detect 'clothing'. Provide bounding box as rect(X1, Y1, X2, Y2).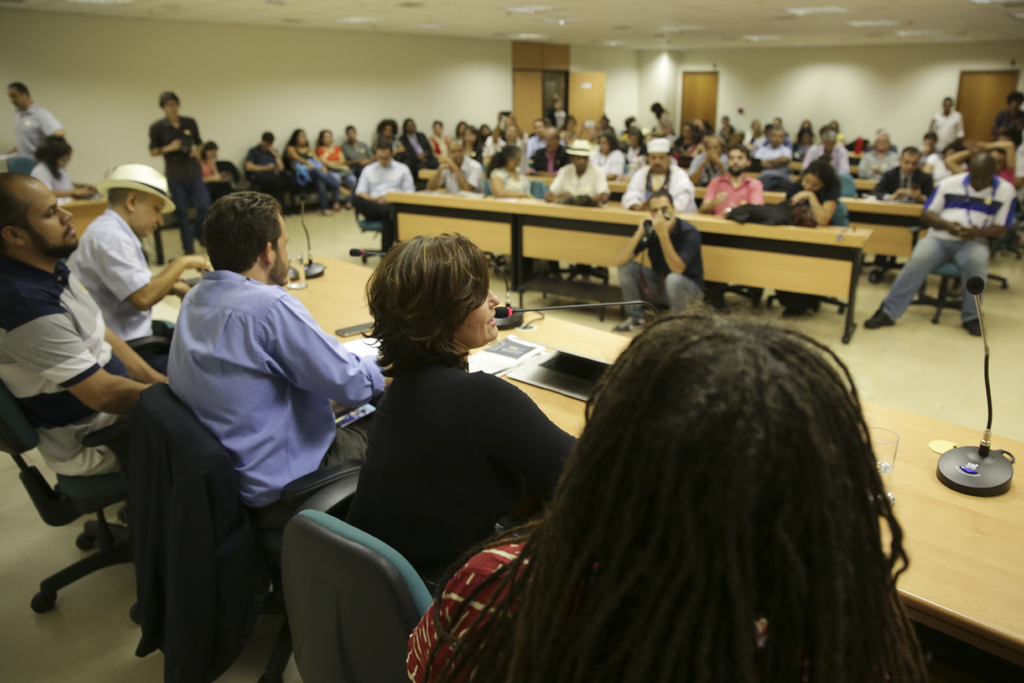
rect(5, 102, 59, 165).
